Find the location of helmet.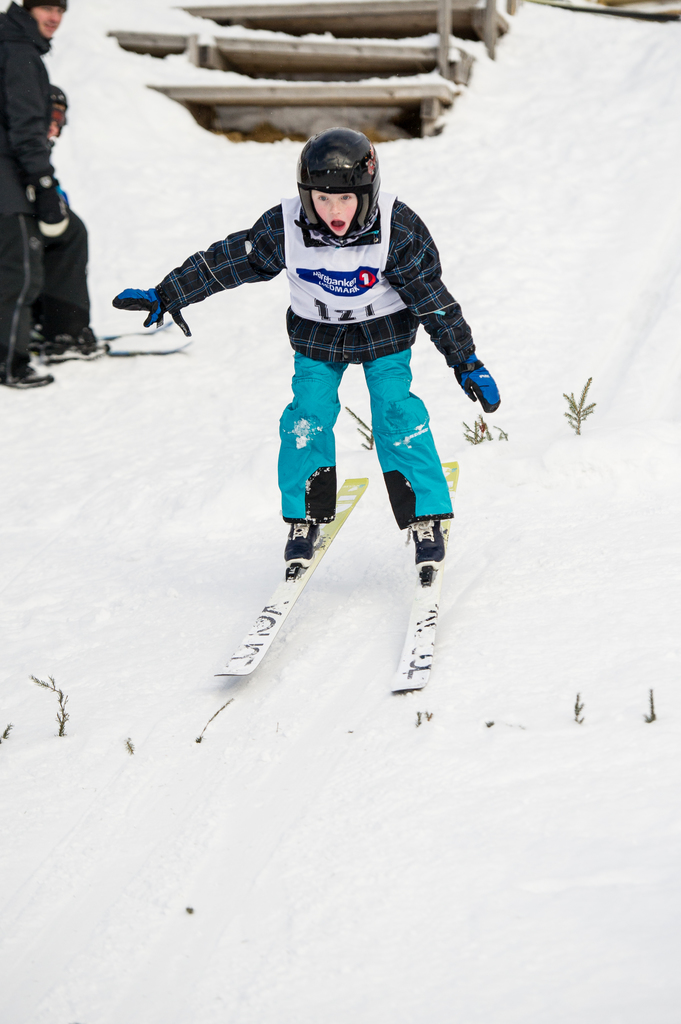
Location: detection(291, 127, 387, 236).
